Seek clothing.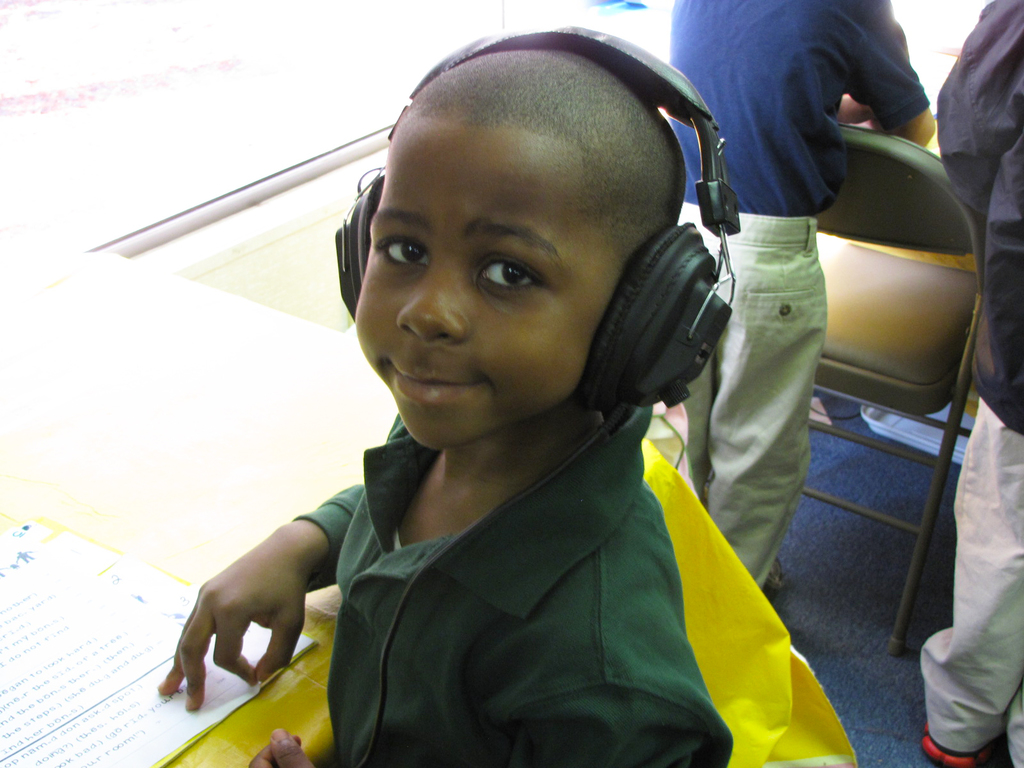
region(289, 408, 733, 767).
